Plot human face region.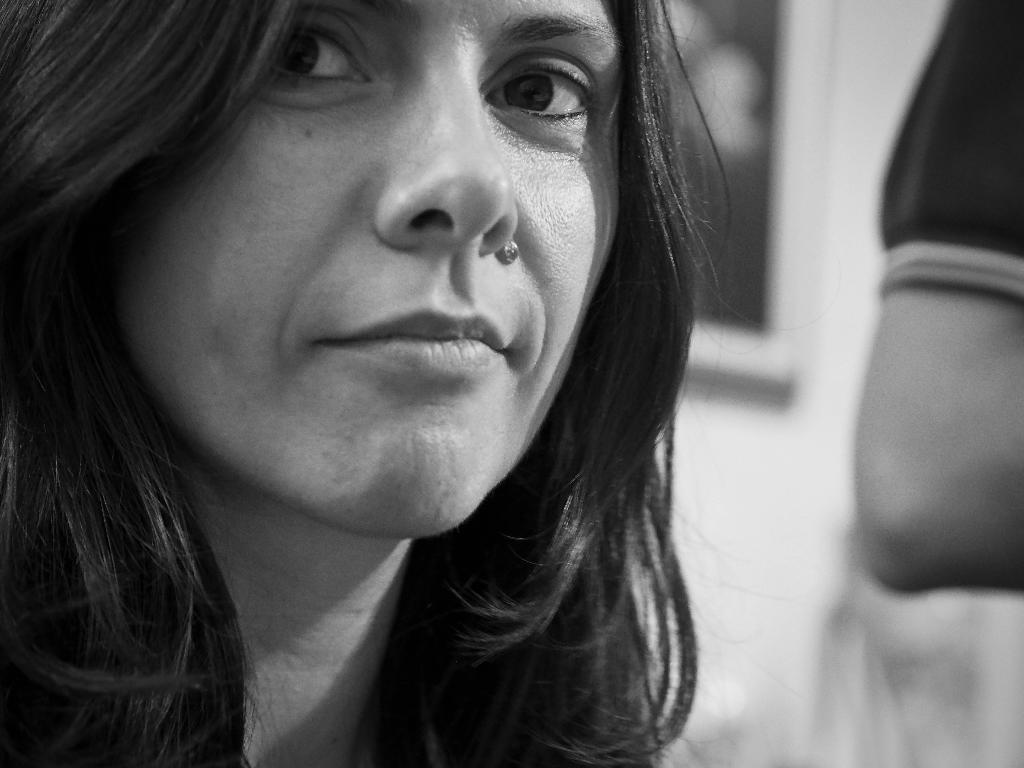
Plotted at x1=116, y1=0, x2=622, y2=540.
